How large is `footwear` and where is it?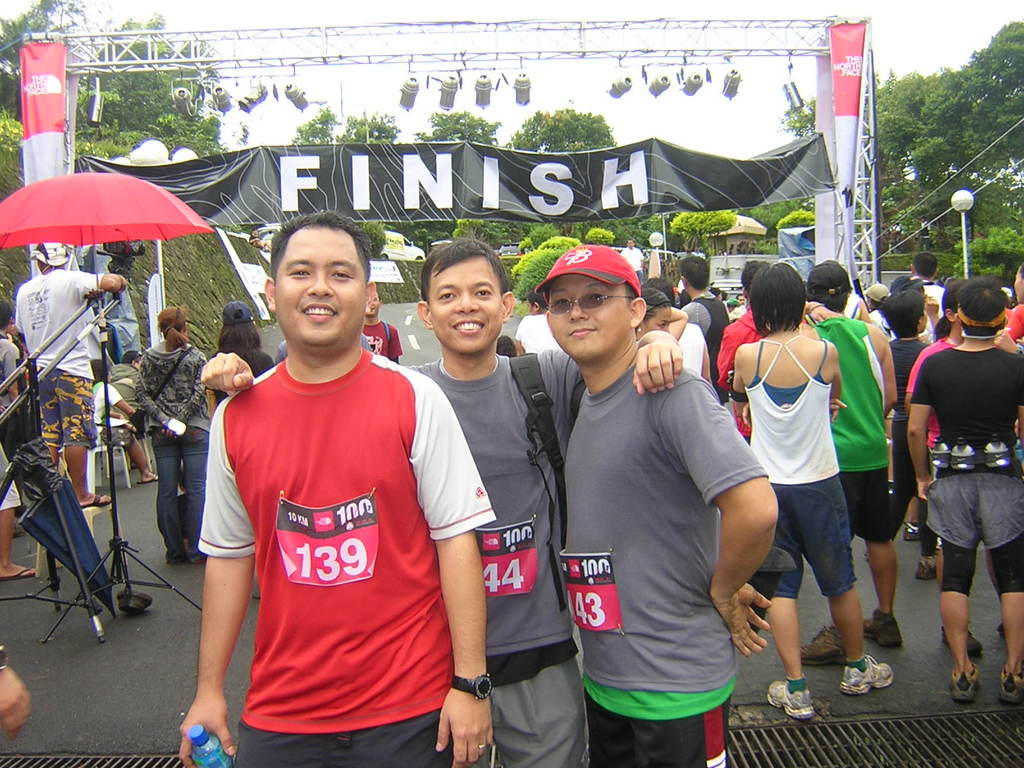
Bounding box: (81, 495, 113, 513).
